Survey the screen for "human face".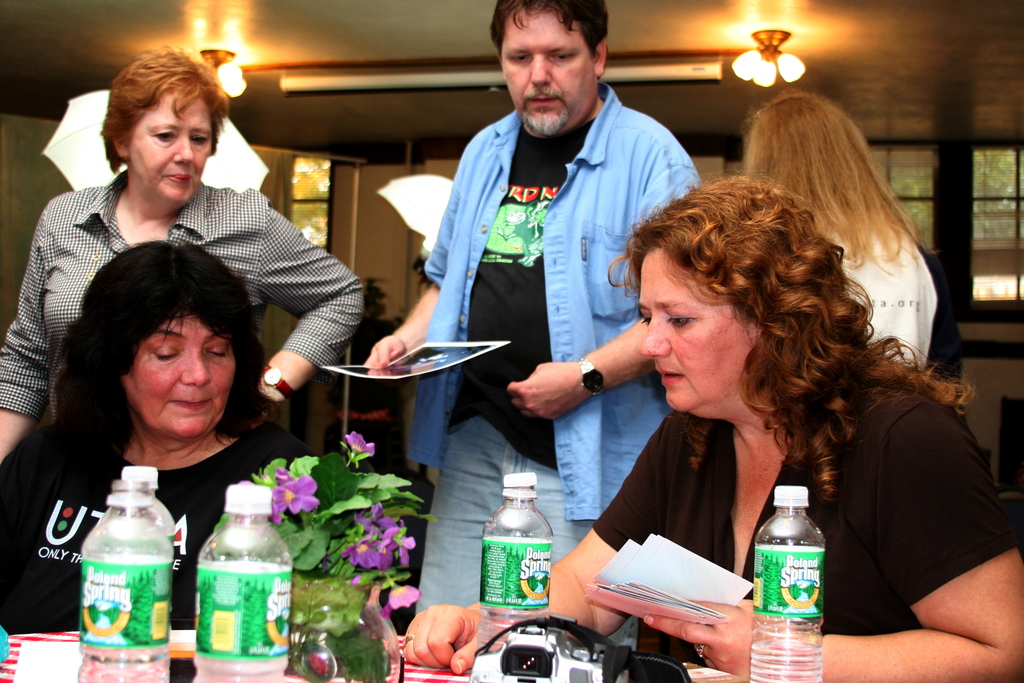
Survey found: {"x1": 130, "y1": 317, "x2": 234, "y2": 434}.
